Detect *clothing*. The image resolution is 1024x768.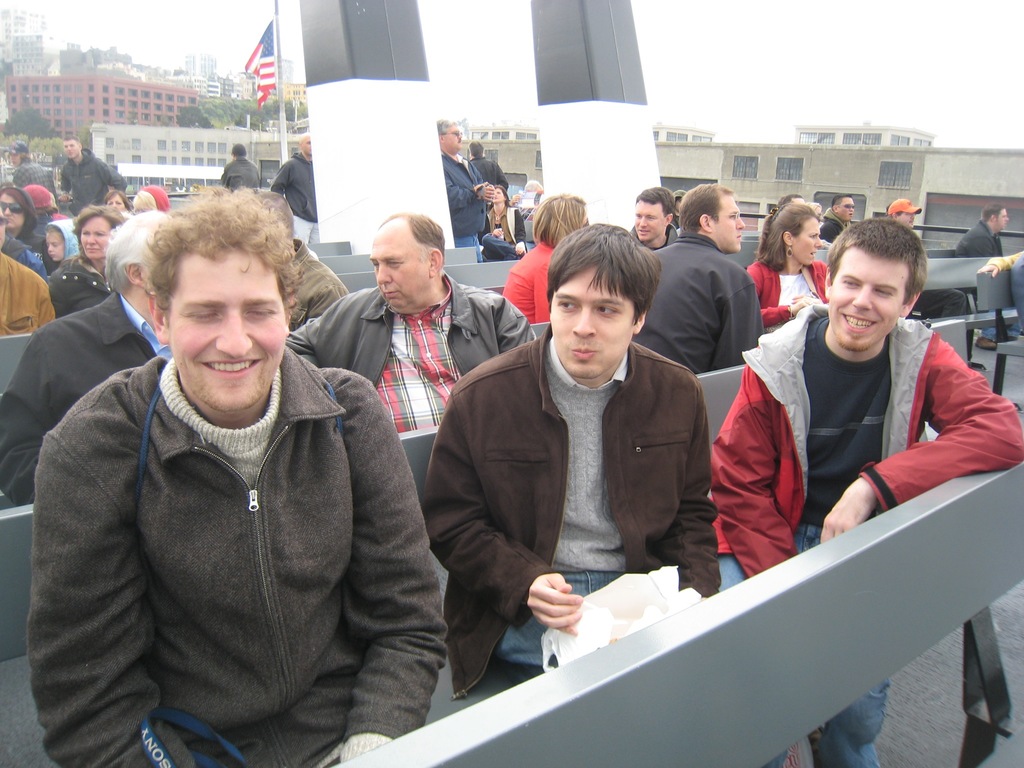
(262, 163, 321, 237).
